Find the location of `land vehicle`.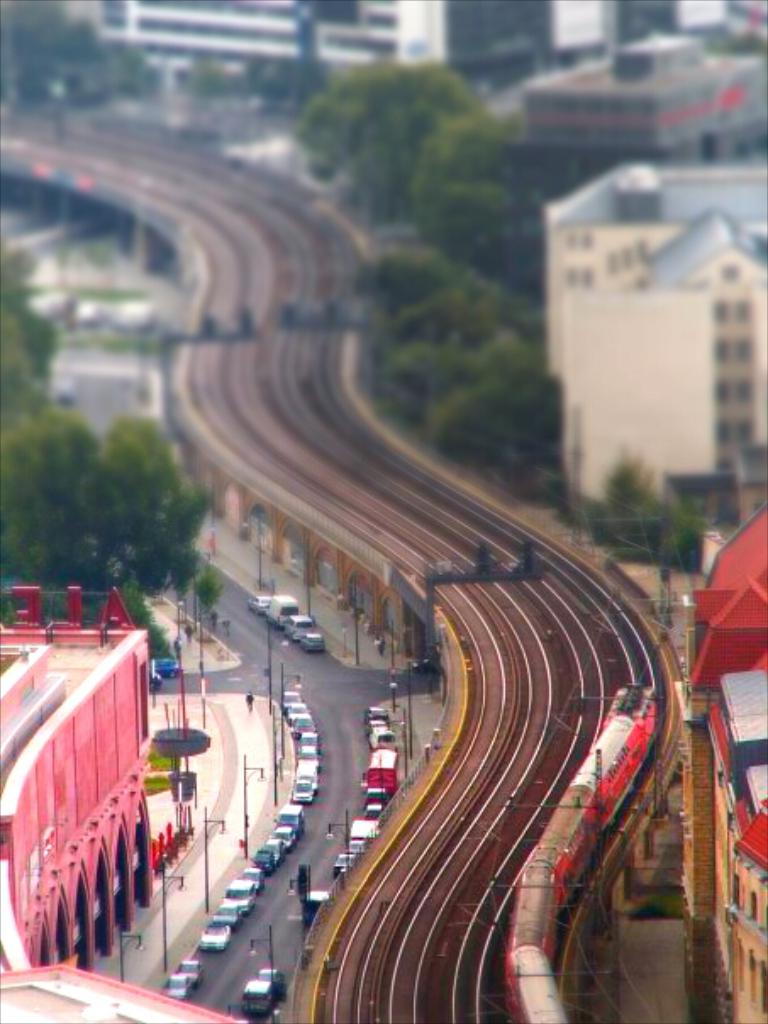
Location: x1=298, y1=627, x2=324, y2=654.
